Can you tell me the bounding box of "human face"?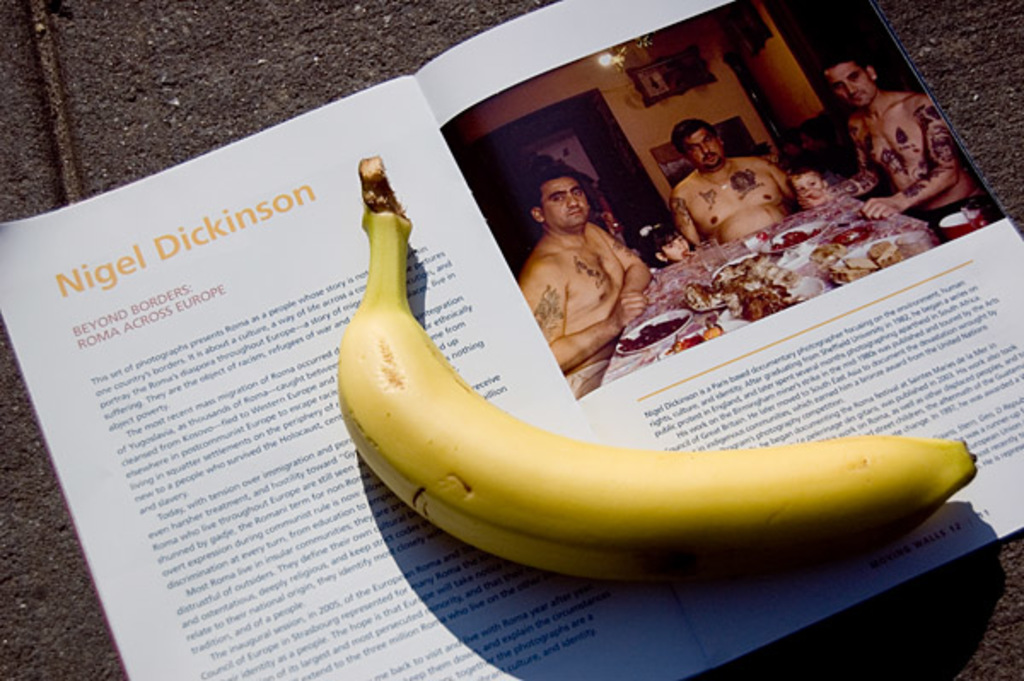
<region>689, 128, 720, 159</region>.
